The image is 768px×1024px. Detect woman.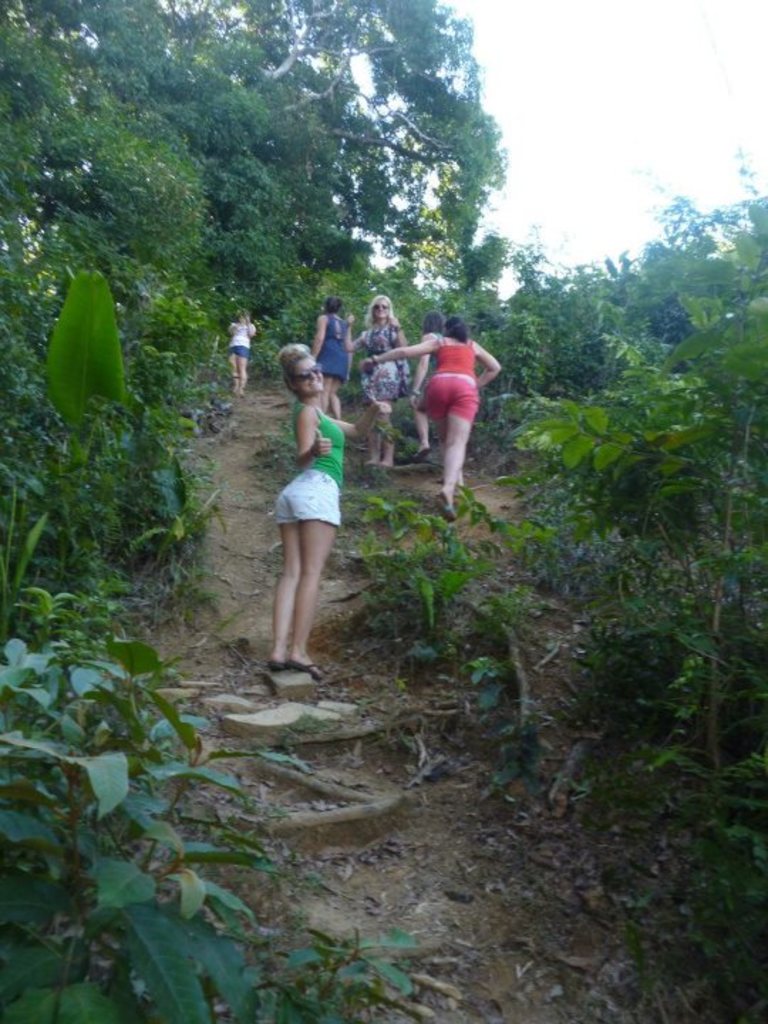
Detection: {"left": 402, "top": 310, "right": 445, "bottom": 459}.
